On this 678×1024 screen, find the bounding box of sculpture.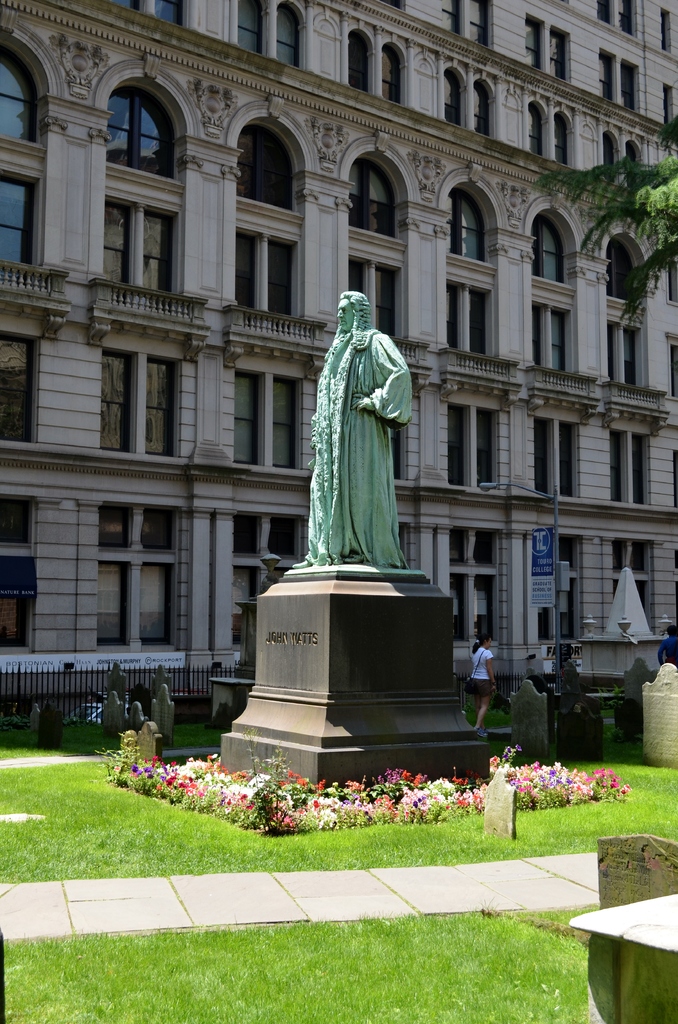
Bounding box: region(287, 262, 423, 589).
